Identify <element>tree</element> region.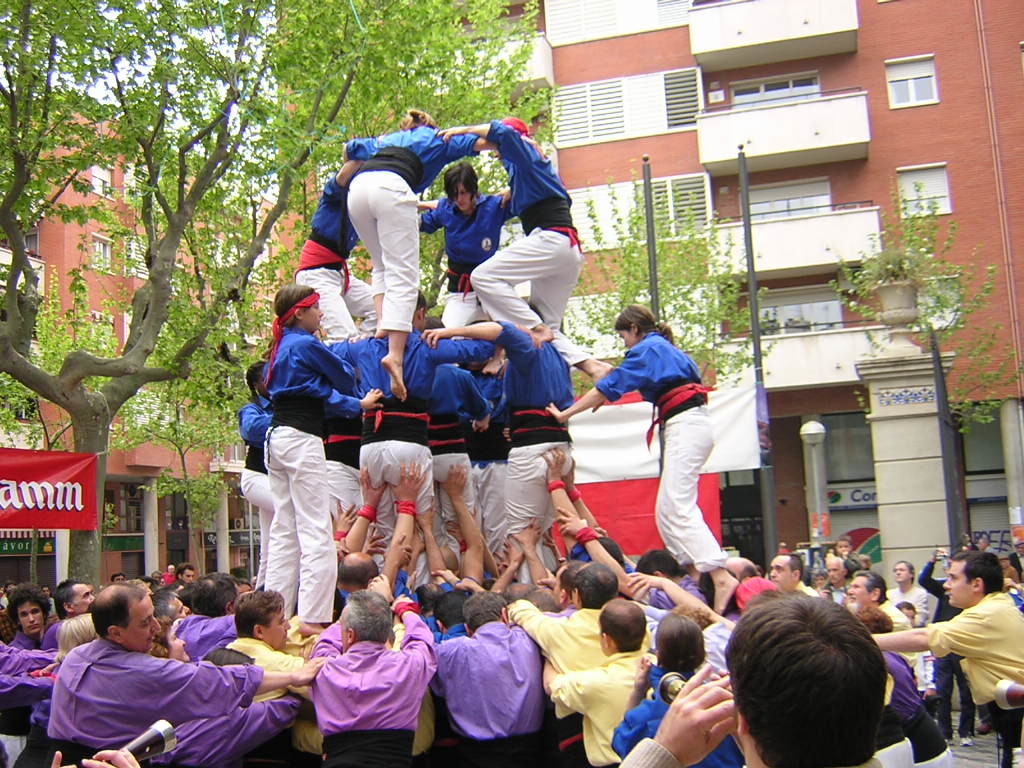
Region: <region>830, 171, 1023, 533</region>.
